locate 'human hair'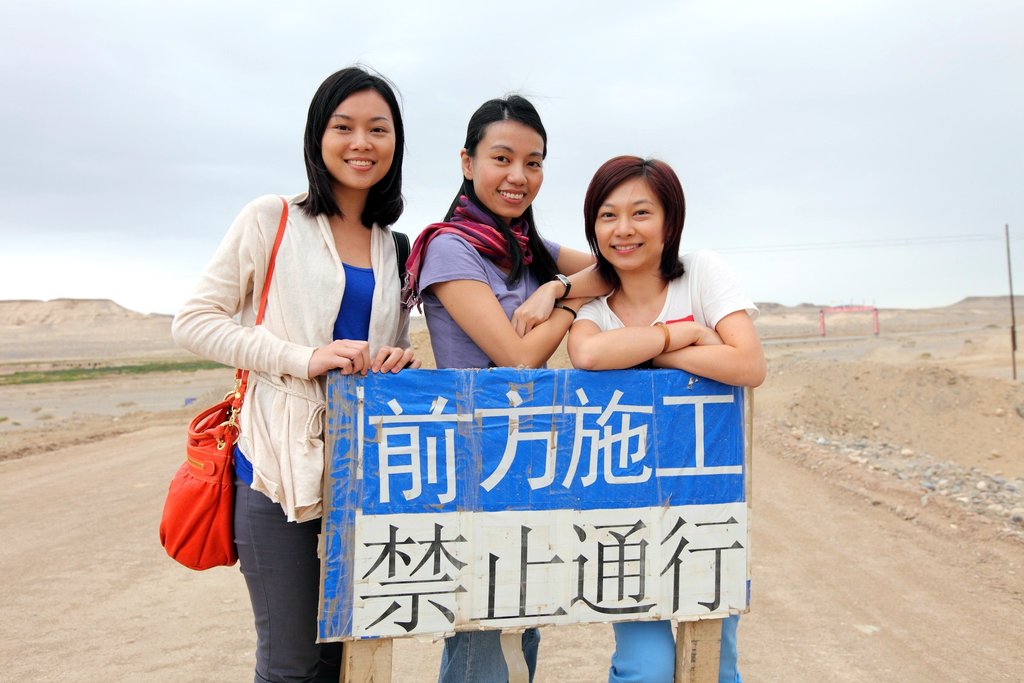
bbox=[284, 58, 414, 215]
